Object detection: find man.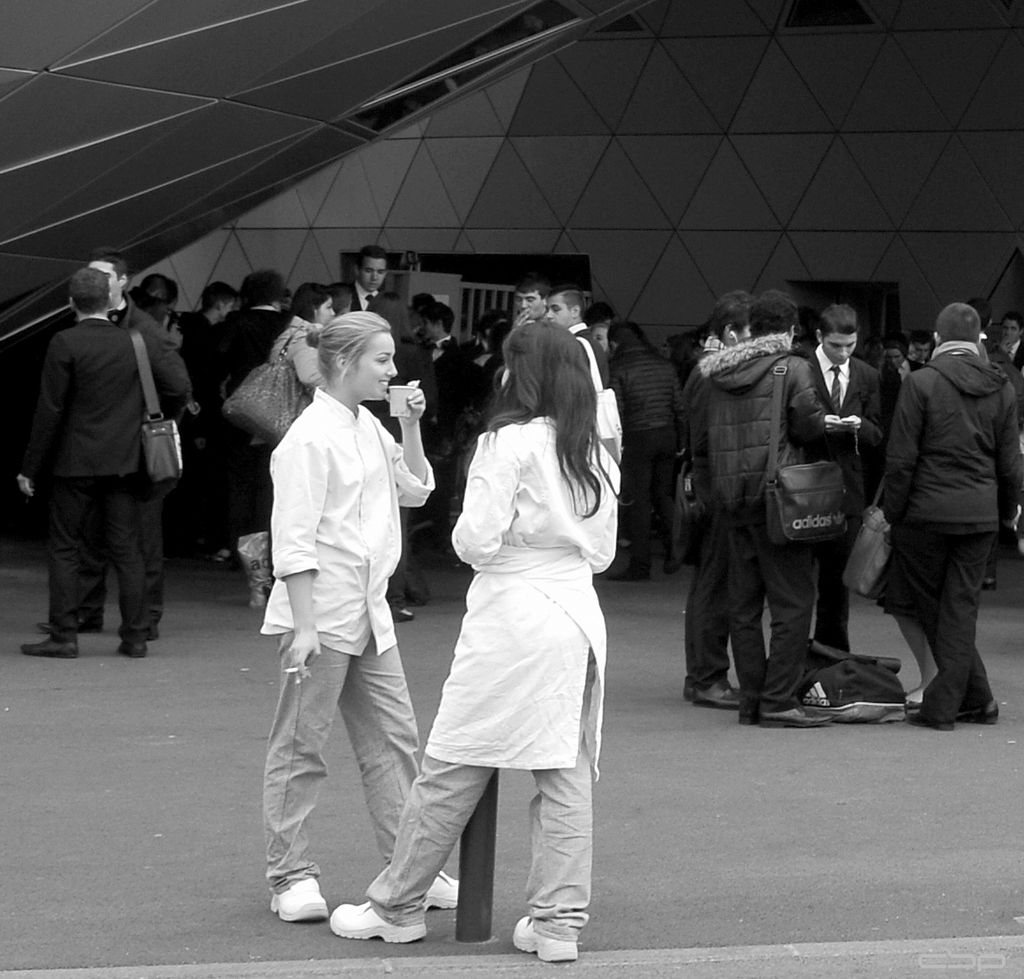
detection(511, 285, 550, 323).
